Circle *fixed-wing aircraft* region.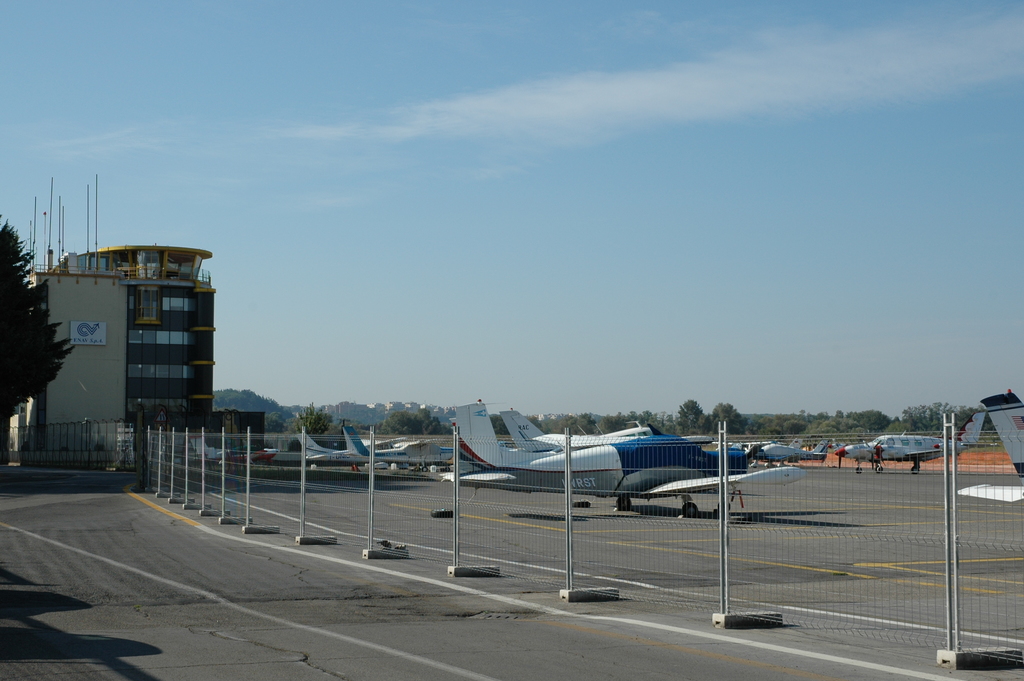
Region: x1=440 y1=399 x2=811 y2=518.
